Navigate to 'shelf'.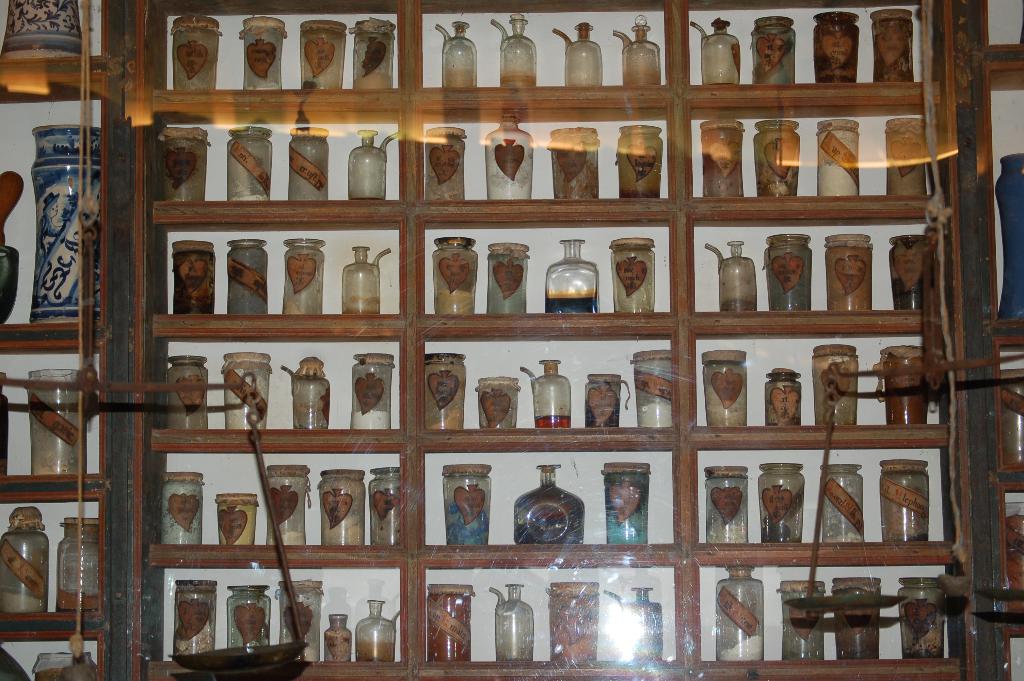
Navigation target: region(698, 450, 960, 545).
